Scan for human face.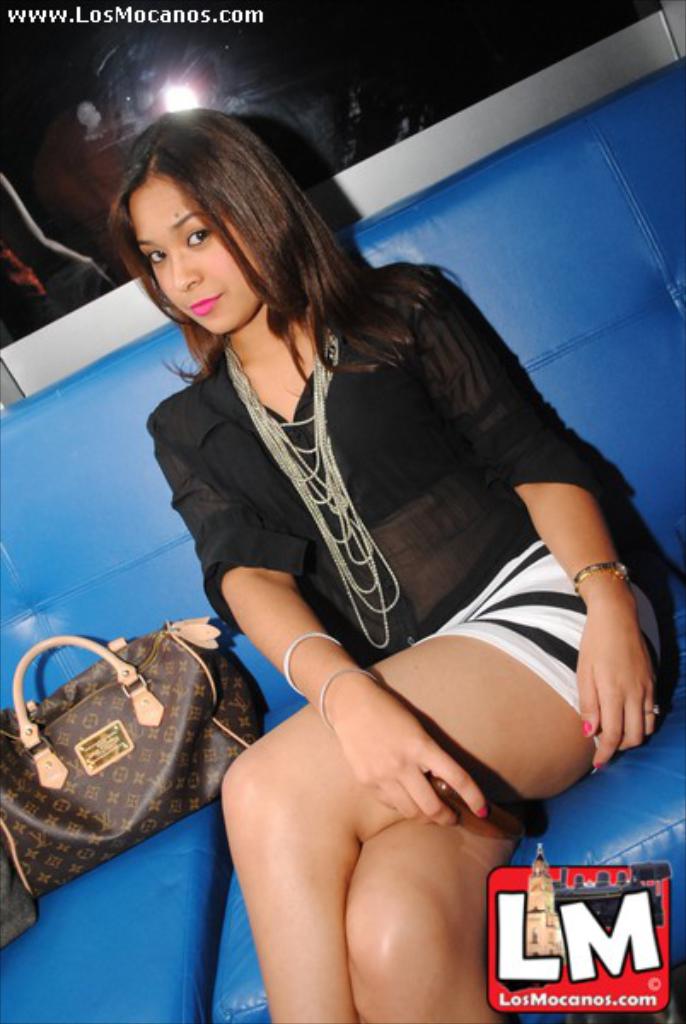
Scan result: box=[159, 177, 249, 338].
